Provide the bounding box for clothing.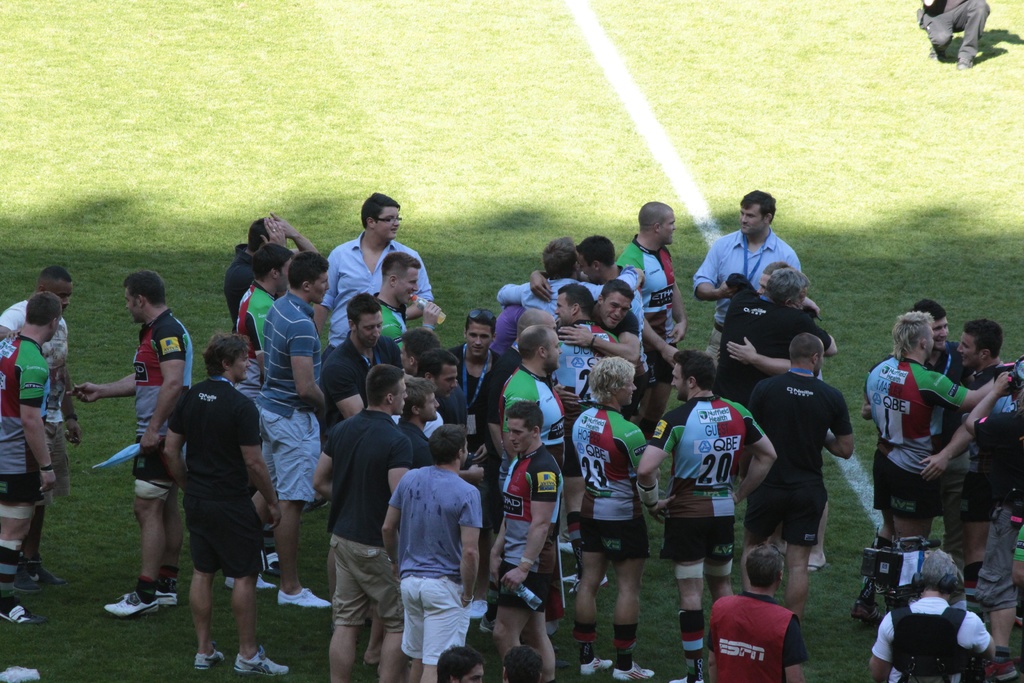
687:224:800:379.
